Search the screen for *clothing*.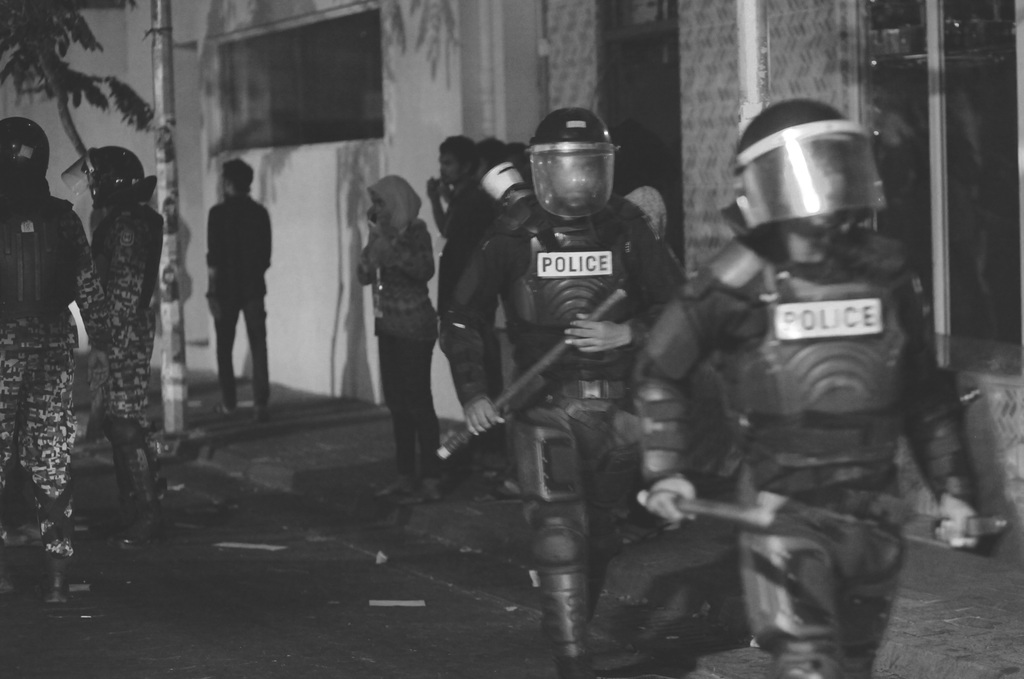
Found at box(634, 231, 978, 678).
